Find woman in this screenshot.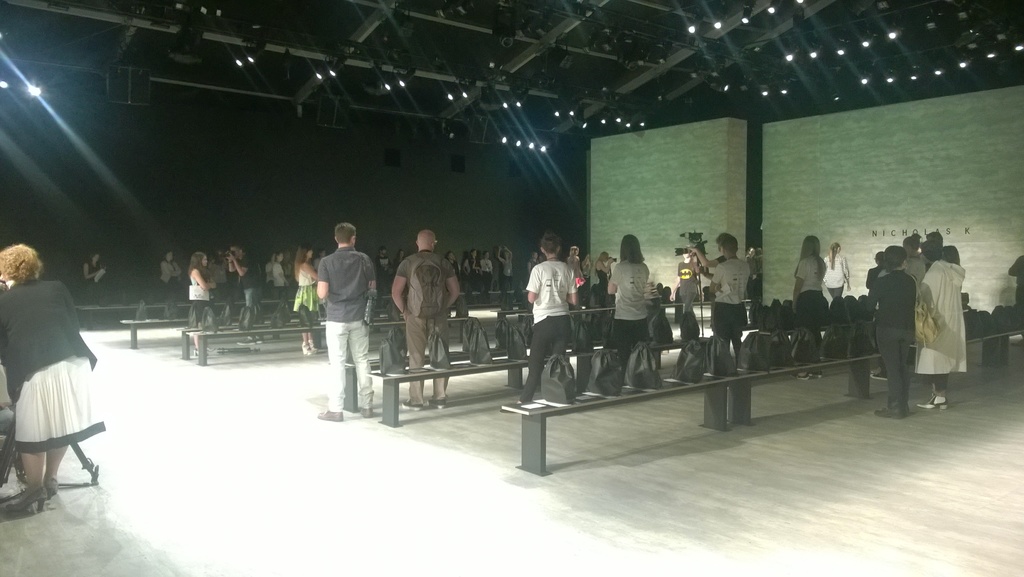
The bounding box for woman is [595,249,614,302].
